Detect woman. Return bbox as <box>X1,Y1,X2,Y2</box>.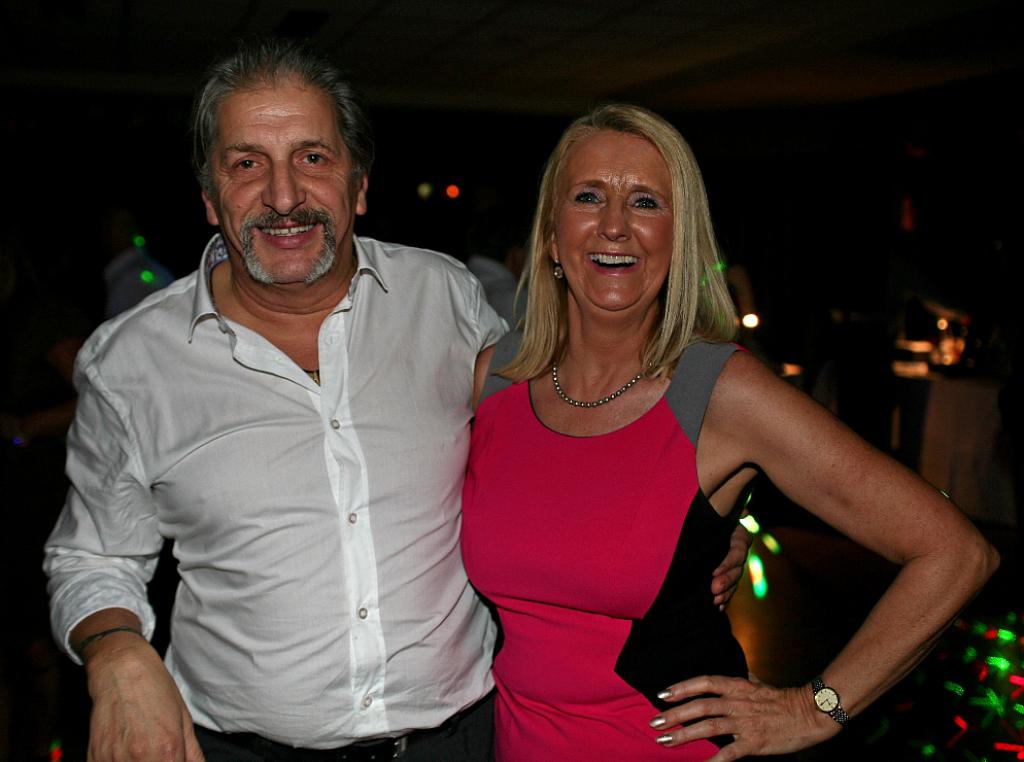
<box>435,108,931,760</box>.
